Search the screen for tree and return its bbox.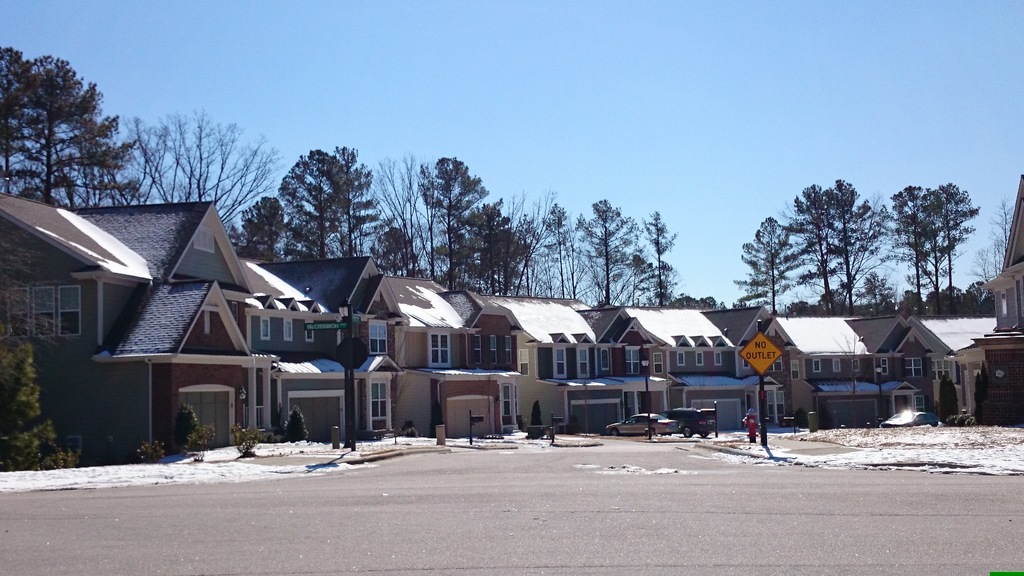
Found: crop(0, 44, 141, 205).
